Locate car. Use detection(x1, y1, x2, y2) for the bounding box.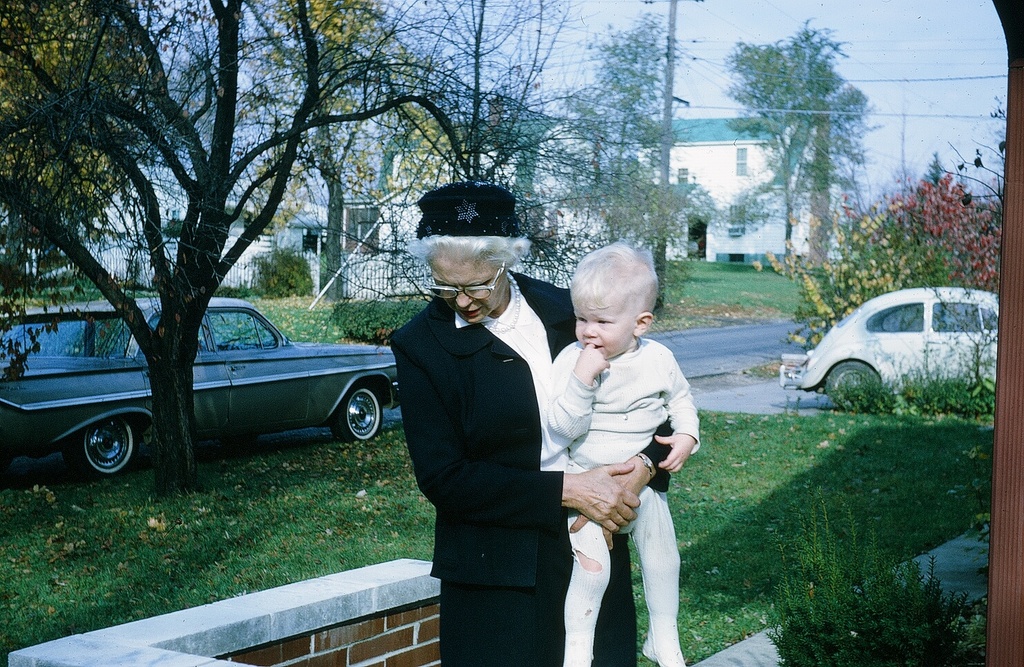
detection(0, 300, 395, 486).
